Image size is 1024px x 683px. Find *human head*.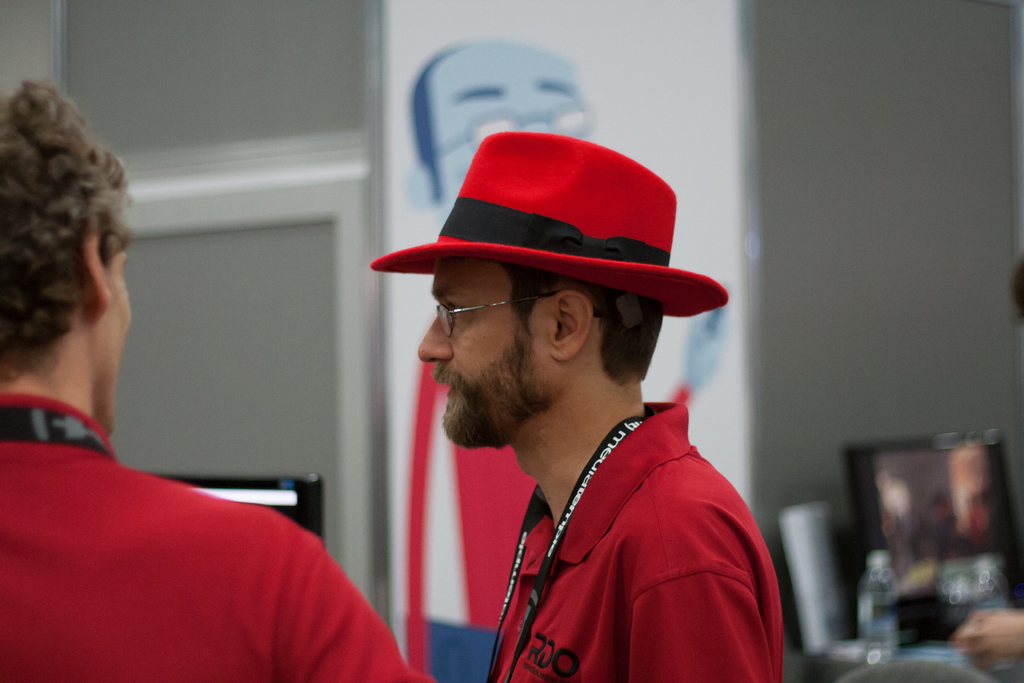
[left=0, top=76, right=130, bottom=436].
